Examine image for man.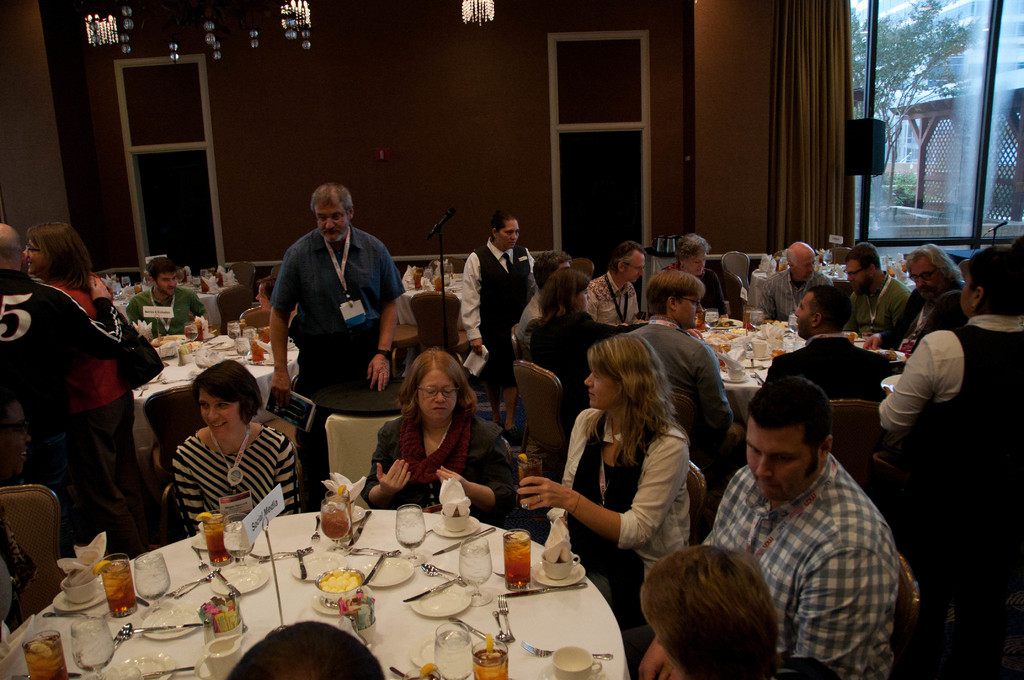
Examination result: bbox=[587, 243, 636, 326].
